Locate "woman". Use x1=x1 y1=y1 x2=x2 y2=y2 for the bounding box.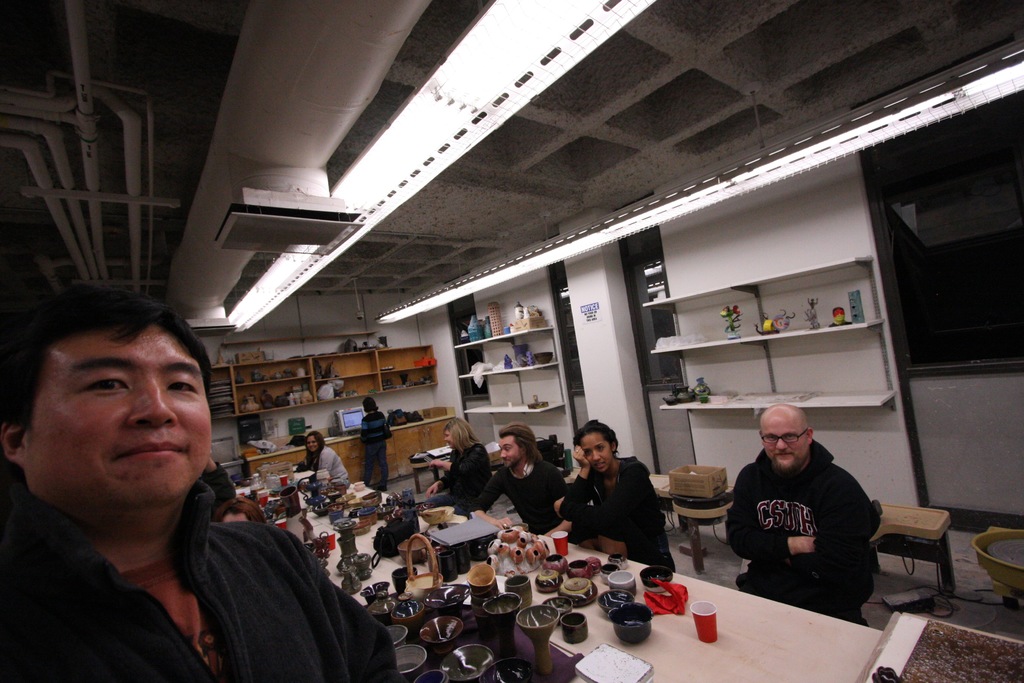
x1=294 y1=432 x2=349 y2=487.
